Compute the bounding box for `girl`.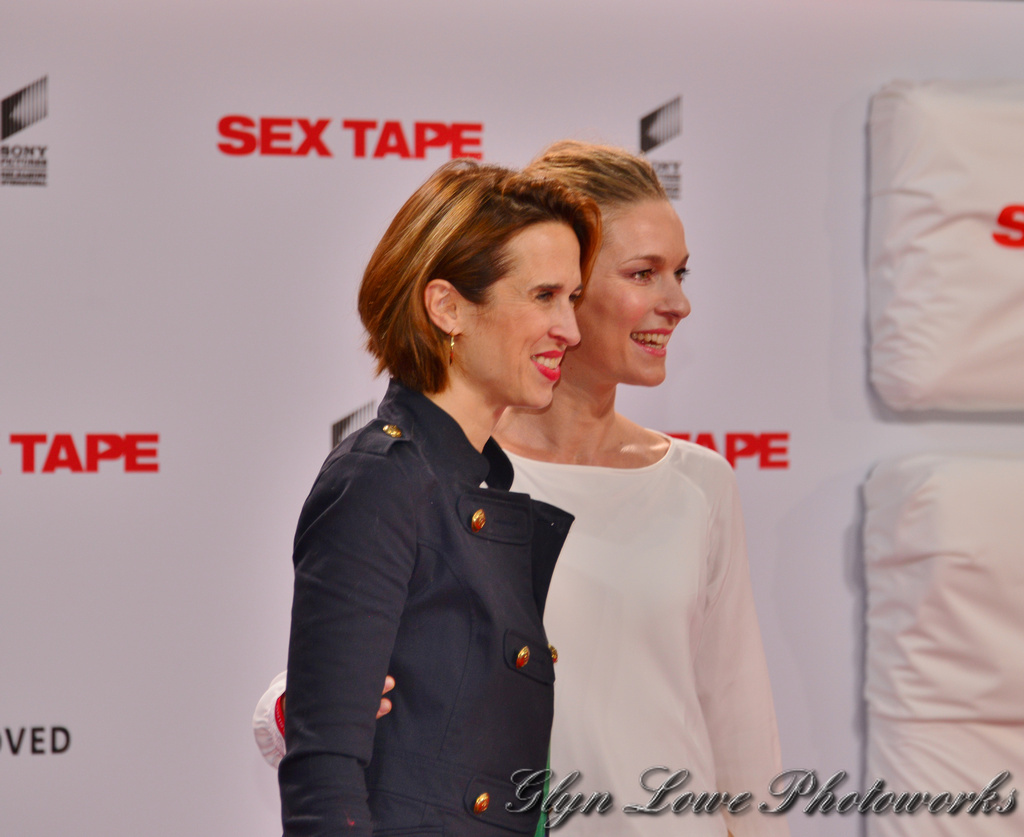
bbox=[287, 149, 601, 836].
